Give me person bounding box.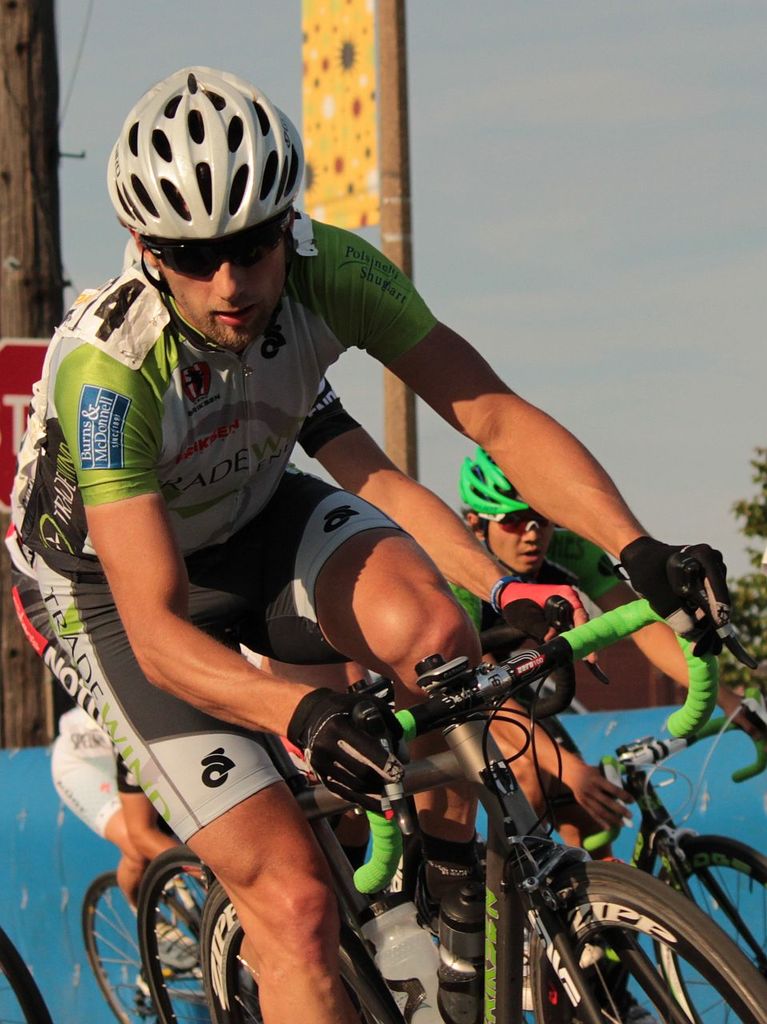
[242,651,388,890].
